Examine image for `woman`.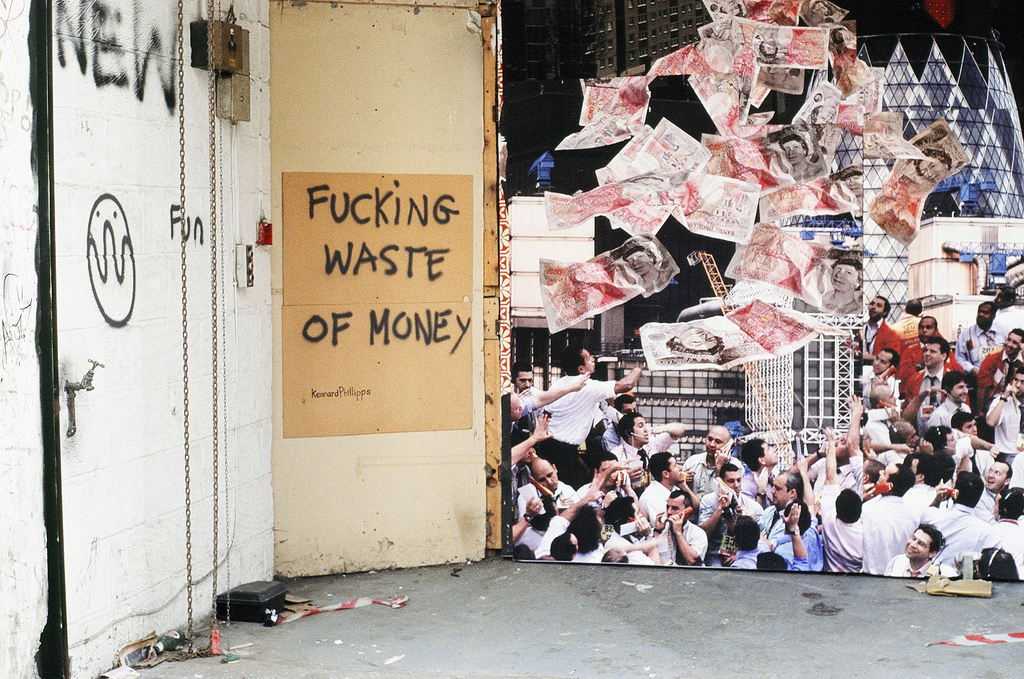
Examination result: box(912, 143, 967, 185).
